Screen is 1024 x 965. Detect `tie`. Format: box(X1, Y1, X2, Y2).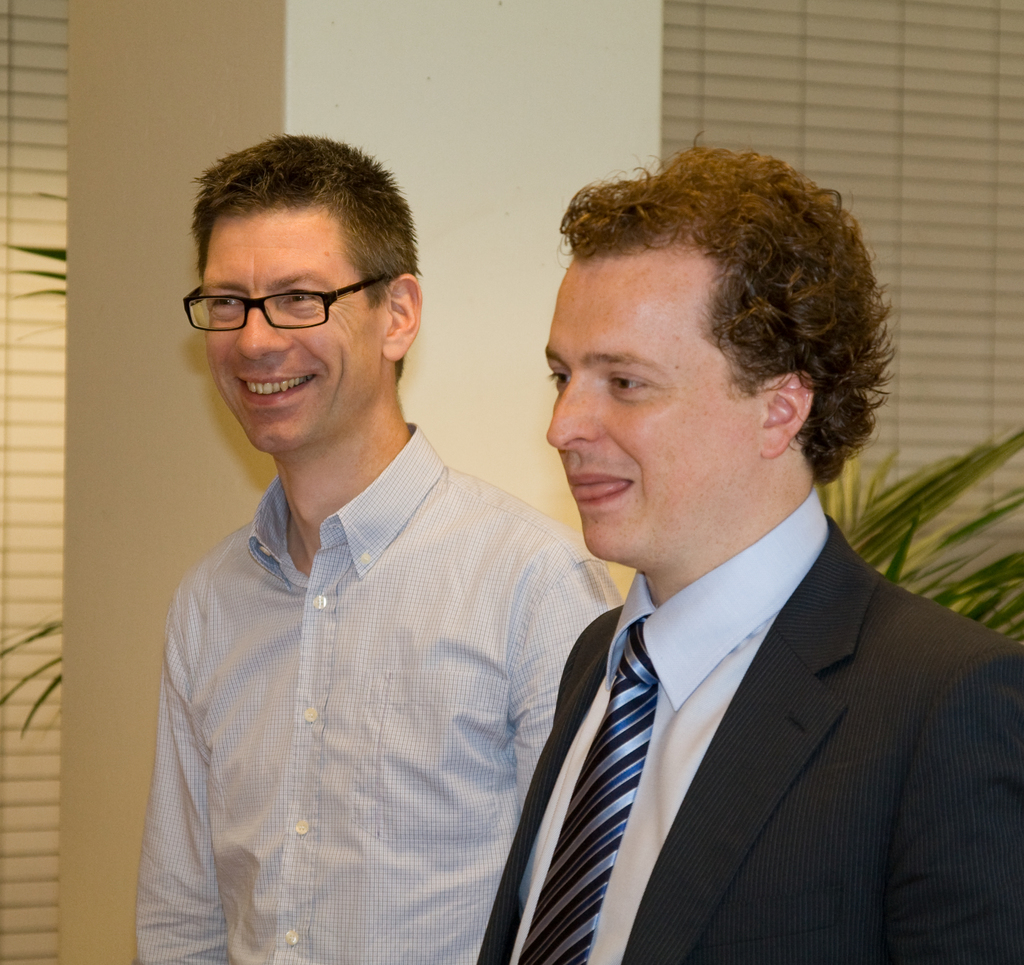
box(515, 612, 660, 964).
